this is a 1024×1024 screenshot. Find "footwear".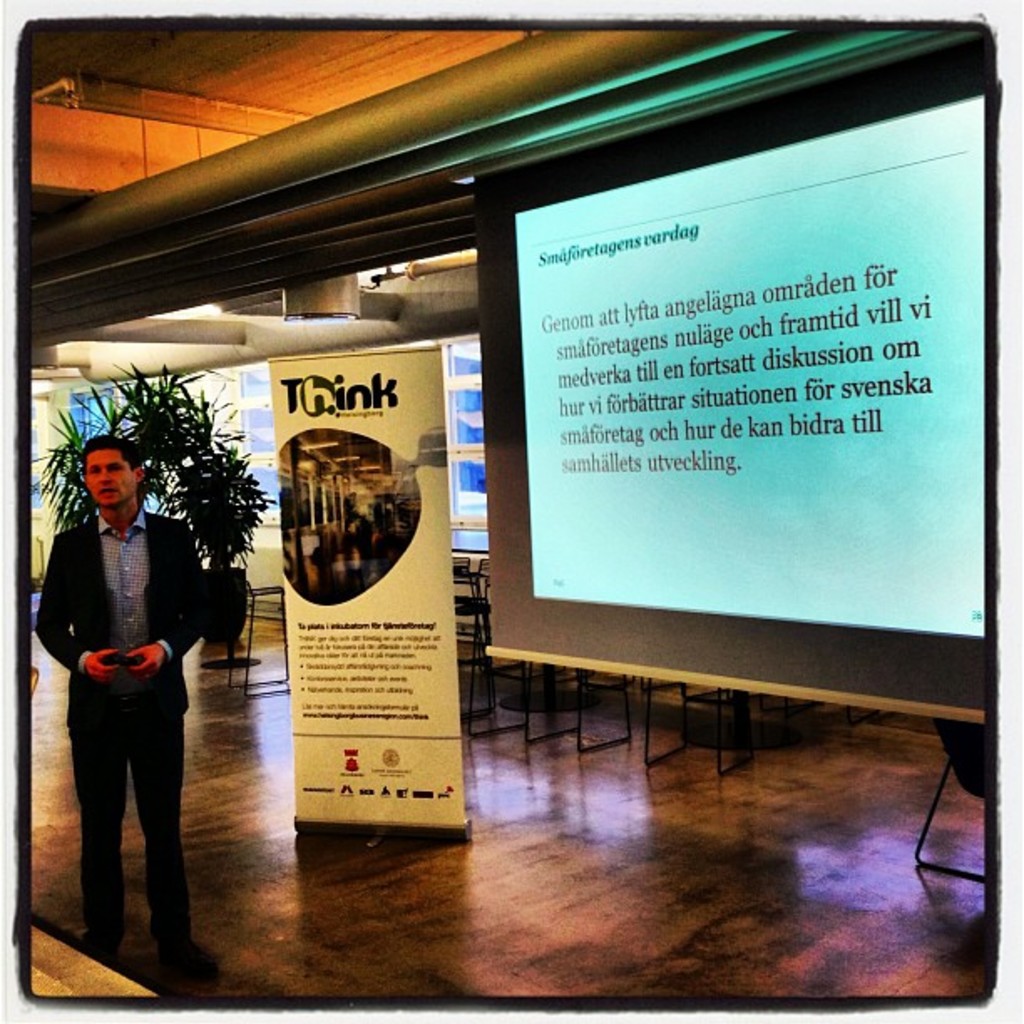
Bounding box: BBox(85, 925, 109, 960).
